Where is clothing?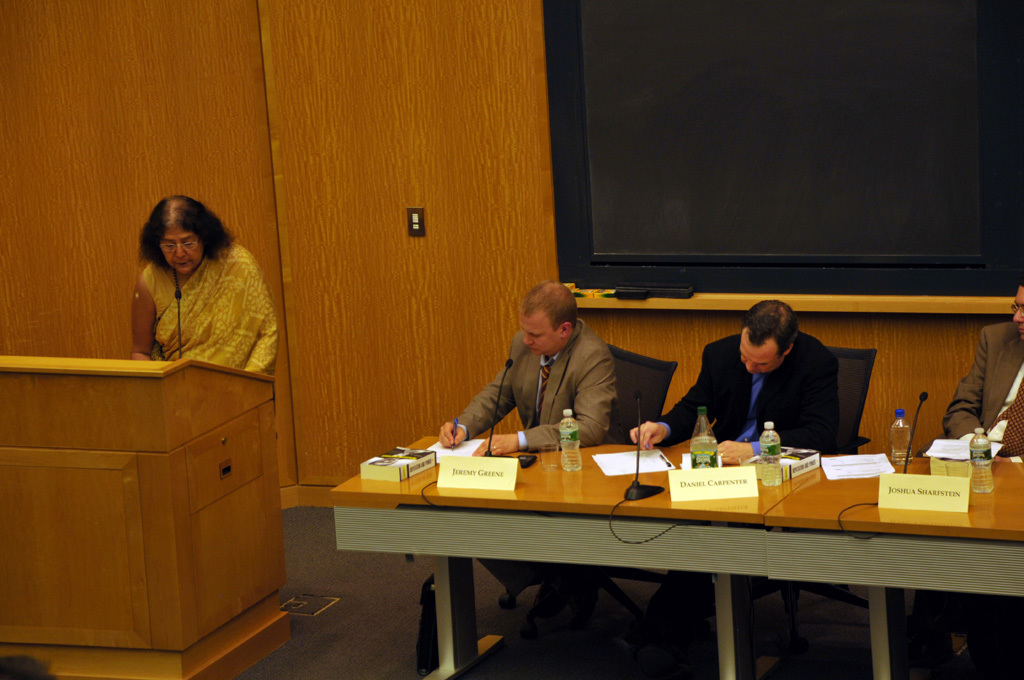
l=645, t=319, r=847, b=445.
